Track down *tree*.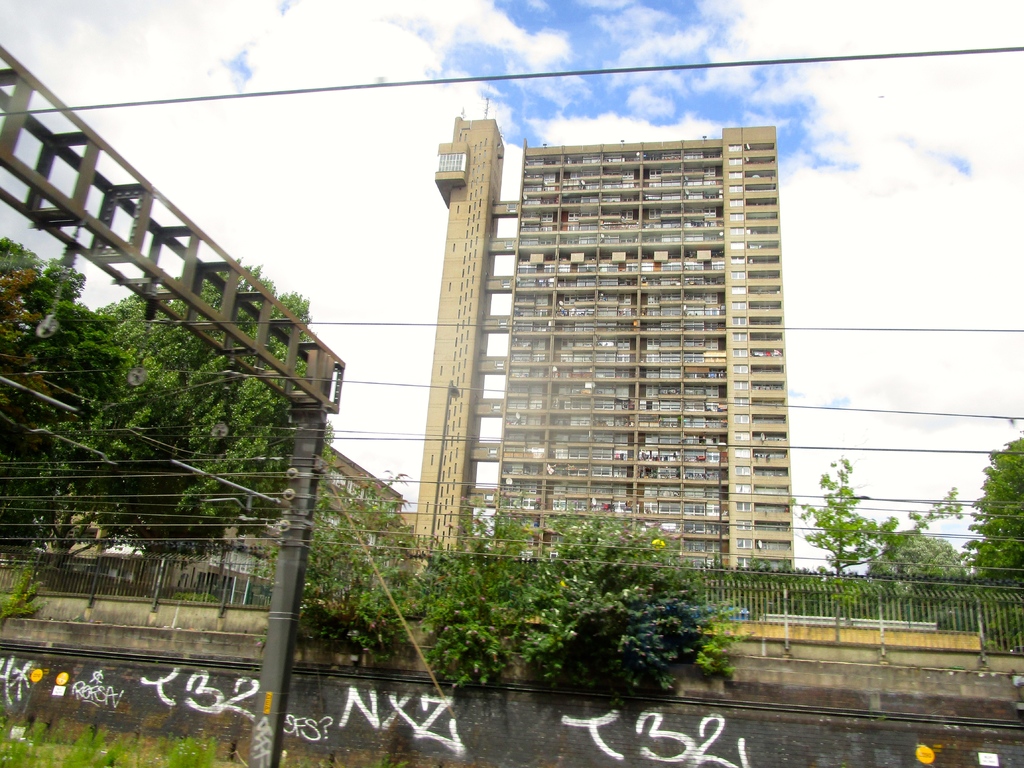
Tracked to l=0, t=582, r=38, b=634.
